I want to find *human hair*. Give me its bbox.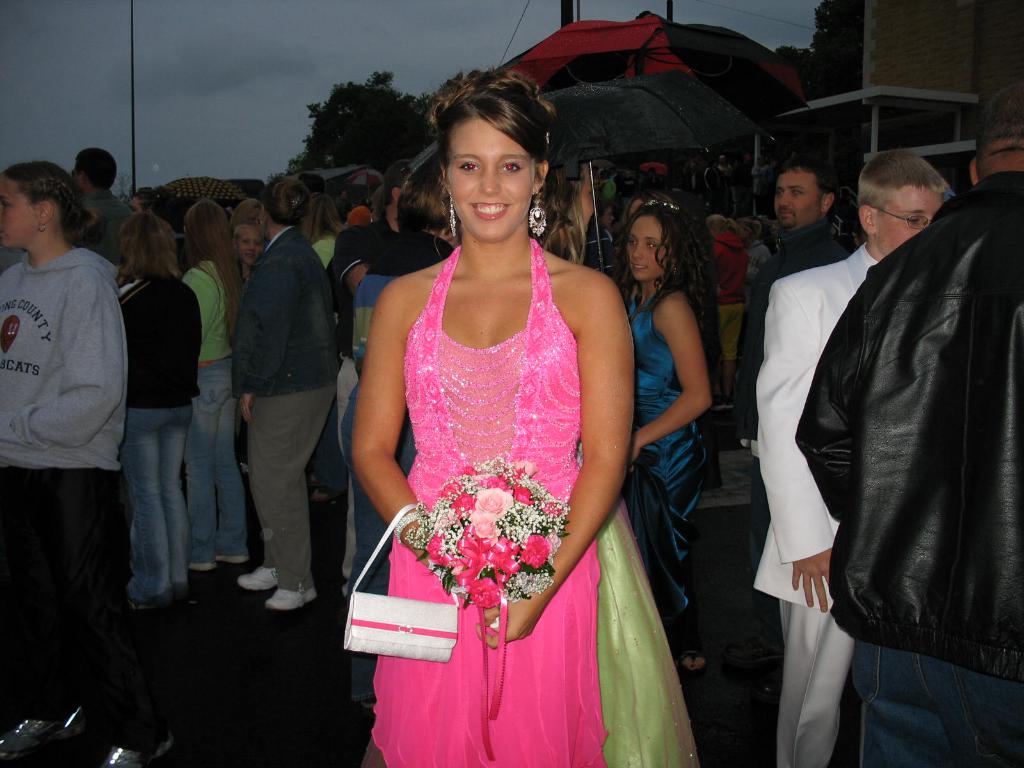
972:81:1023:179.
